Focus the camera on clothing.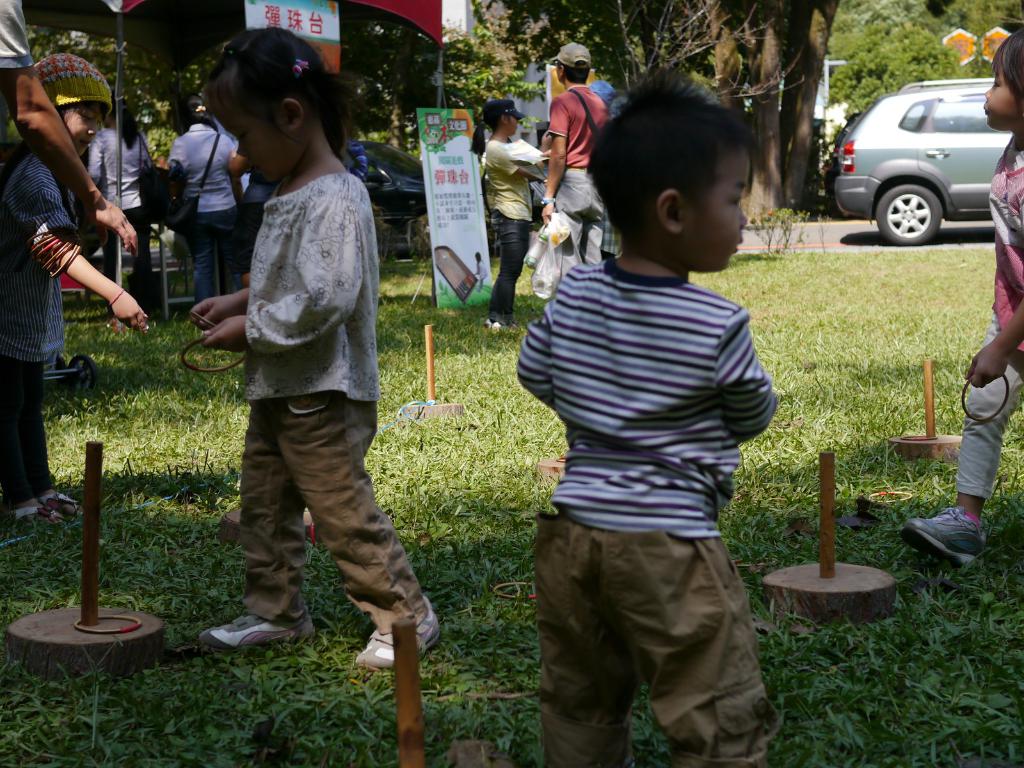
Focus region: (x1=232, y1=140, x2=271, y2=271).
